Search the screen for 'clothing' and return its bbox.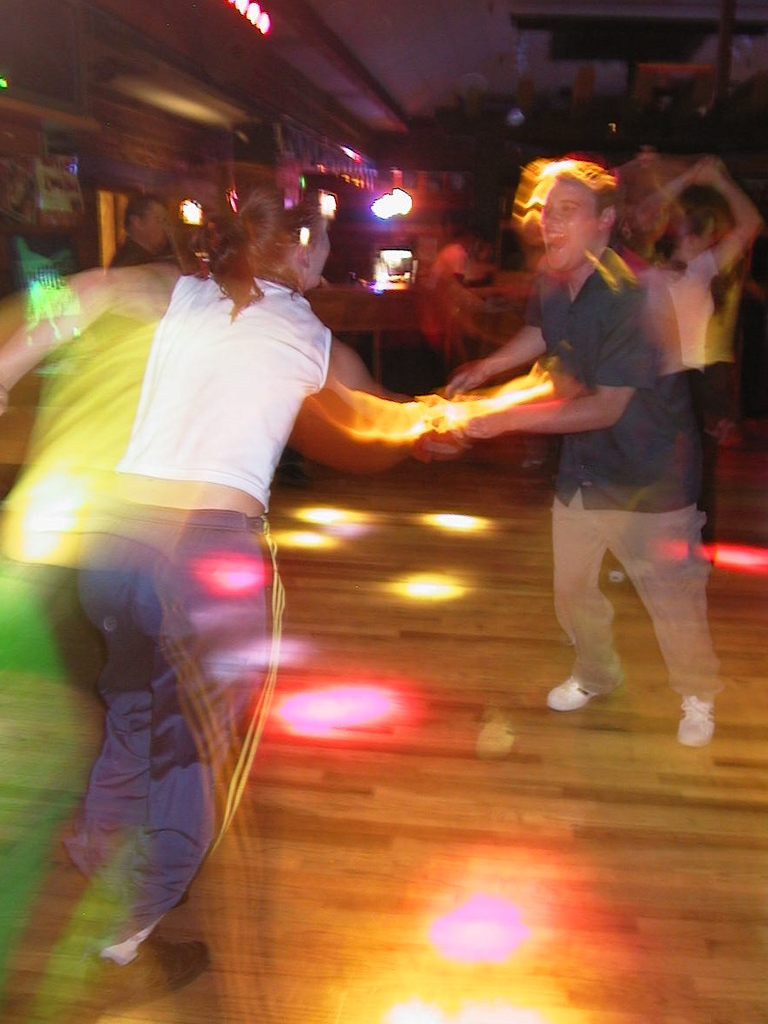
Found: crop(582, 245, 715, 516).
